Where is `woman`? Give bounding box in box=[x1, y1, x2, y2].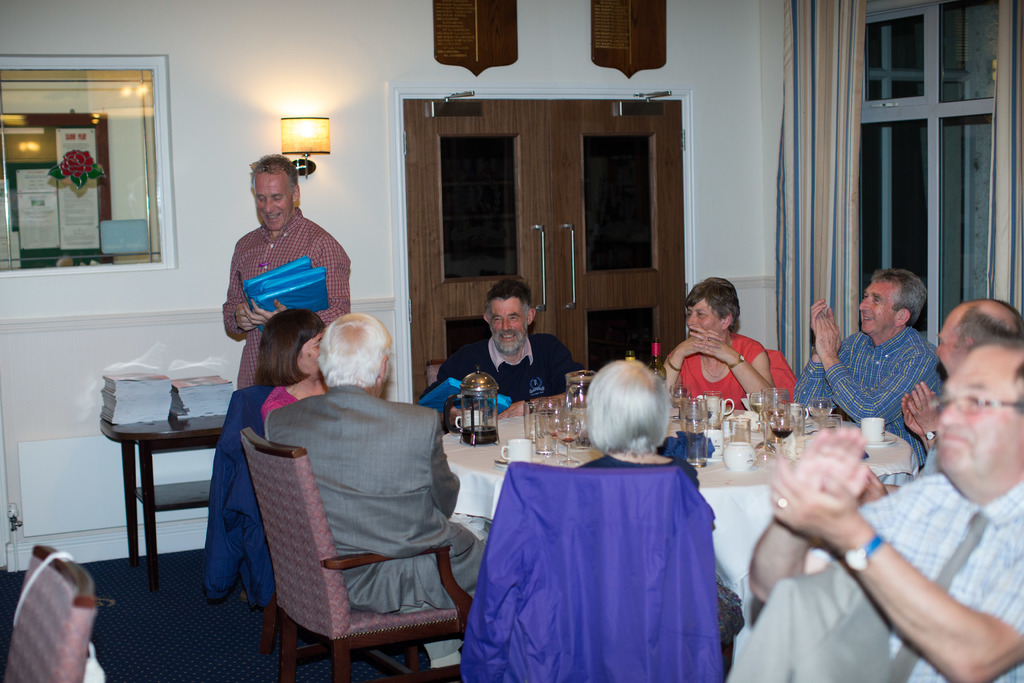
box=[670, 279, 794, 431].
